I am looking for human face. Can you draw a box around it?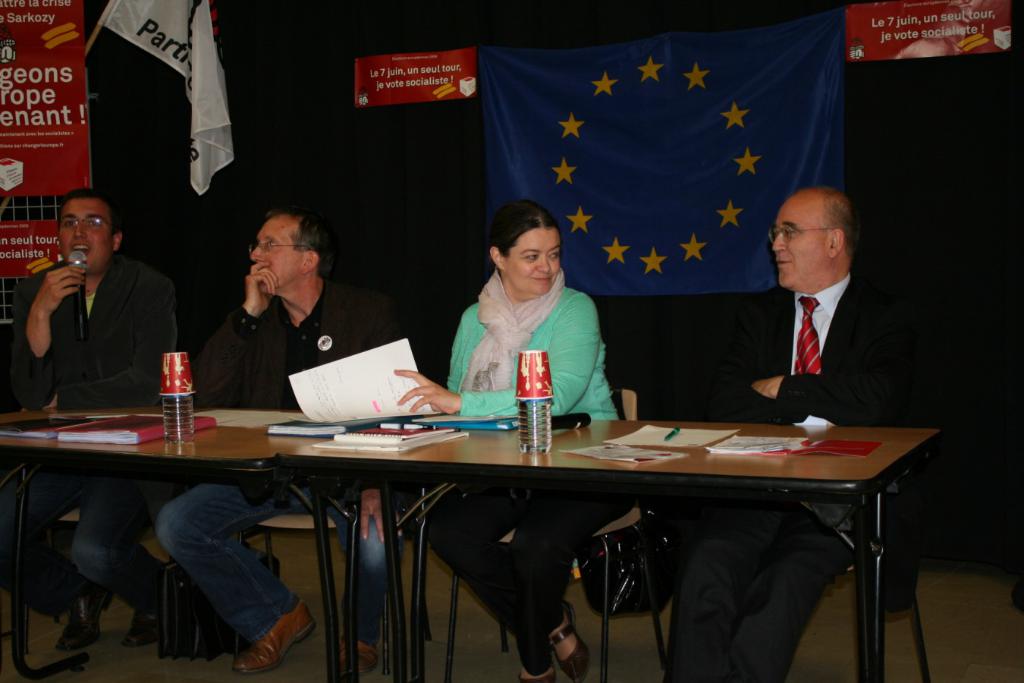
Sure, the bounding box is (773, 198, 826, 286).
